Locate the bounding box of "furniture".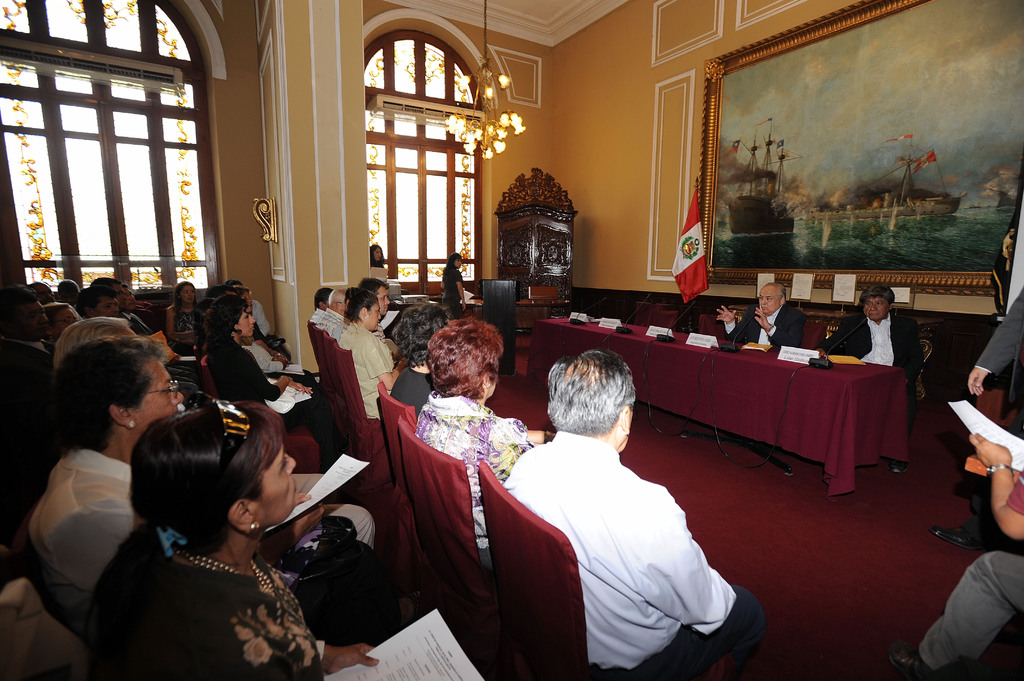
Bounding box: 964 451 1022 485.
